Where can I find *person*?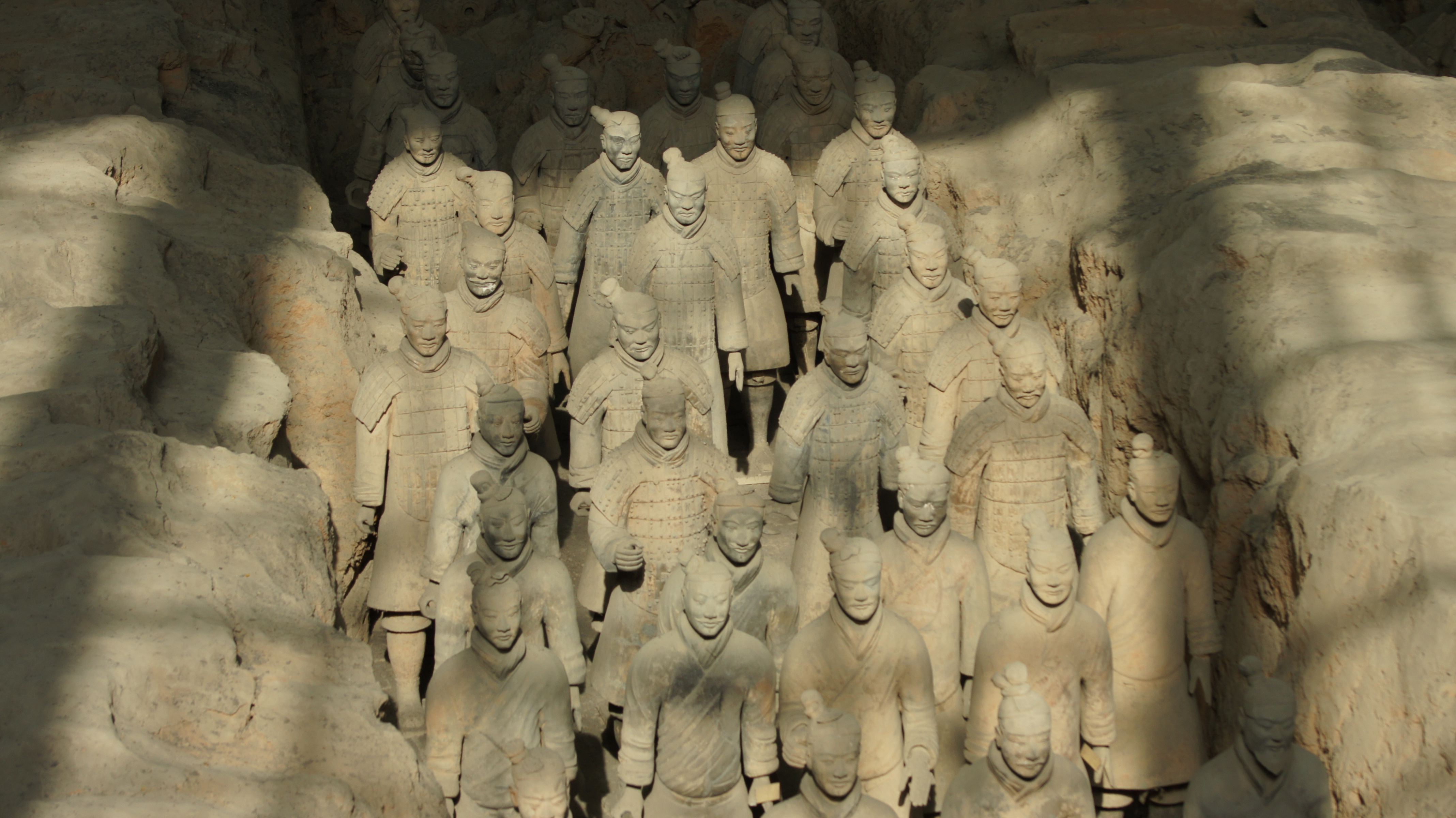
You can find it at 260,231,305,278.
